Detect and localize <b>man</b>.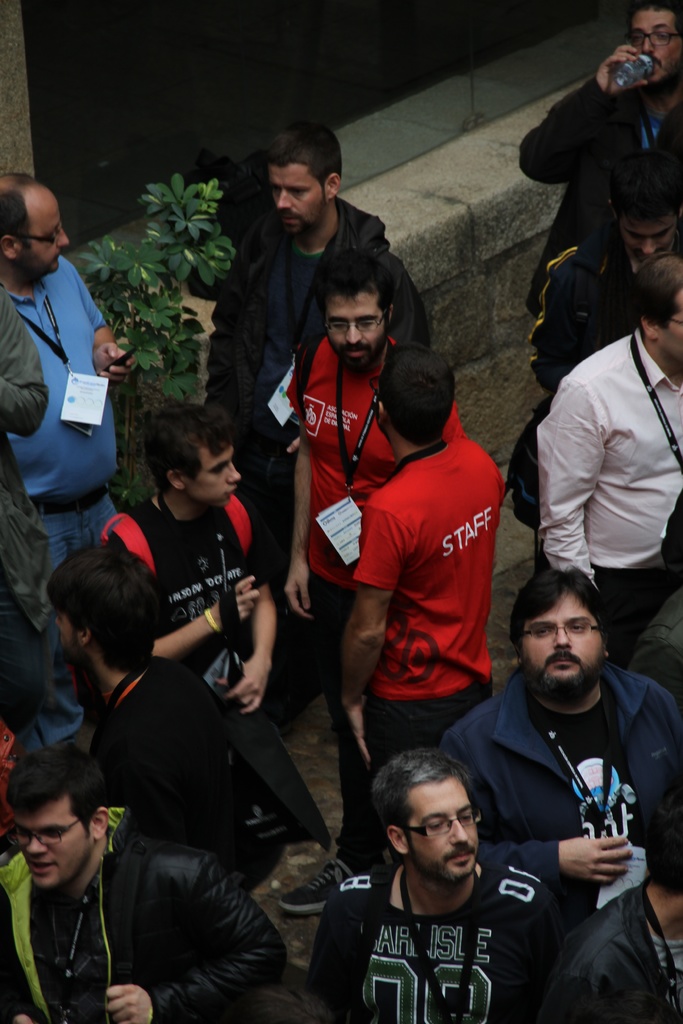
Localized at x1=464, y1=554, x2=677, y2=993.
